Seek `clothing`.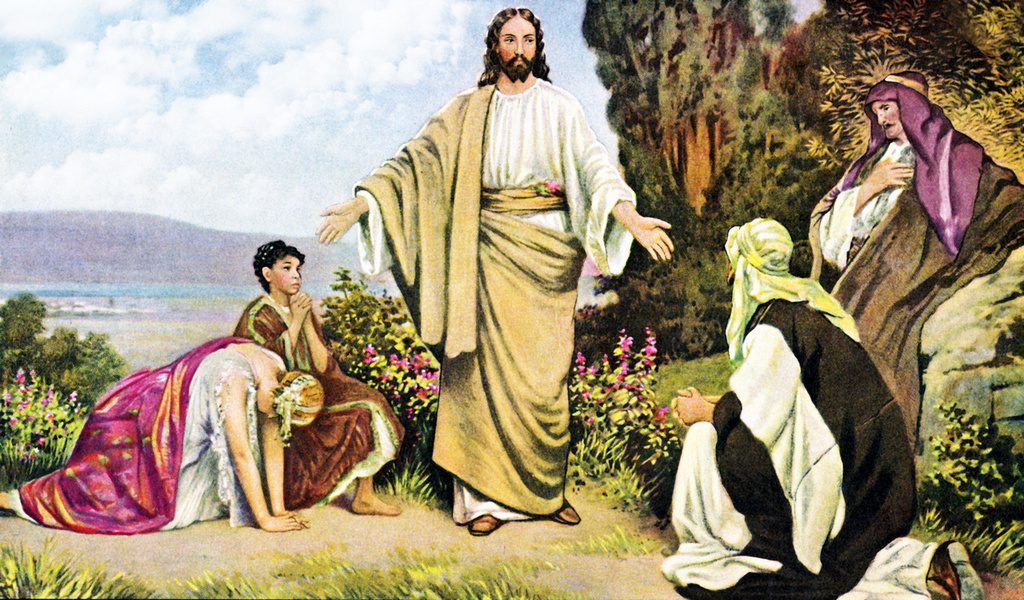
crop(11, 339, 263, 542).
